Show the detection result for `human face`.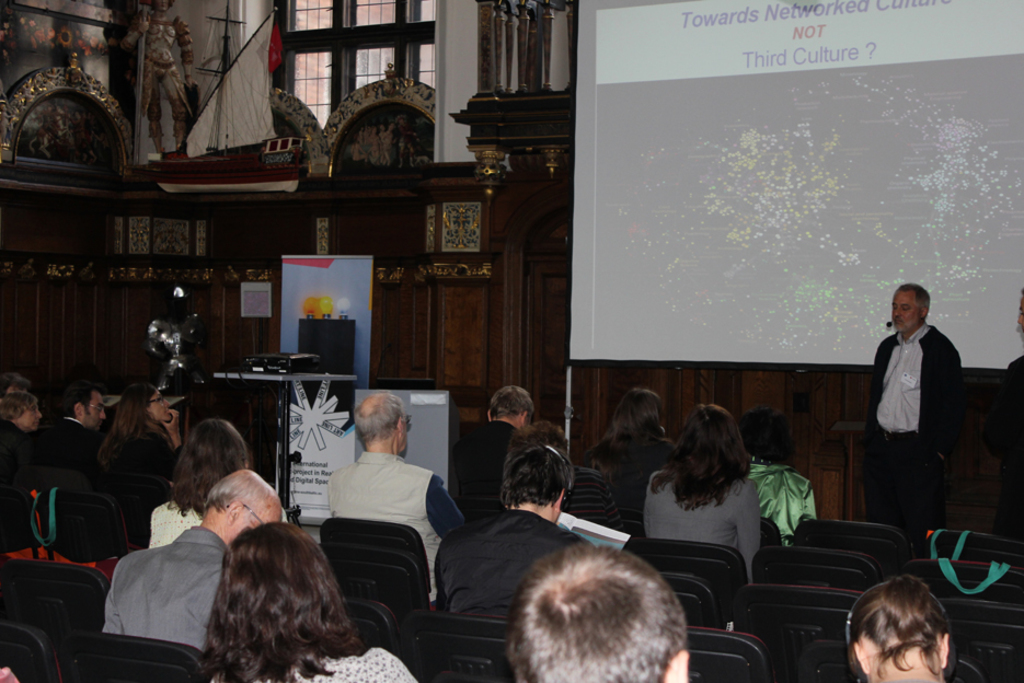
(154,0,168,10).
